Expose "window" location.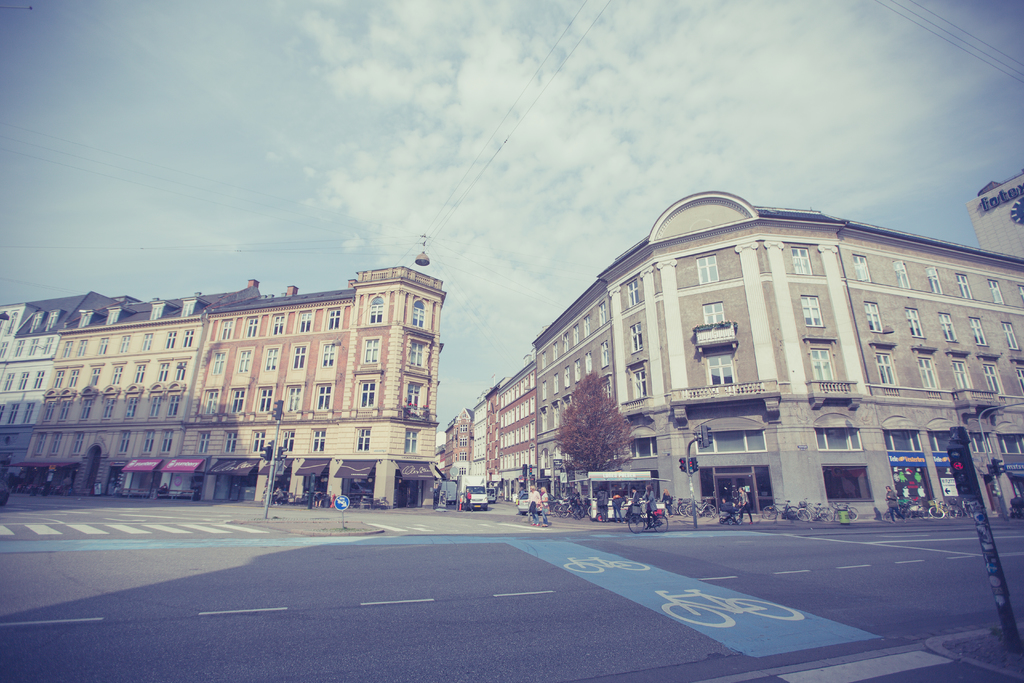
Exposed at 541/379/547/400.
